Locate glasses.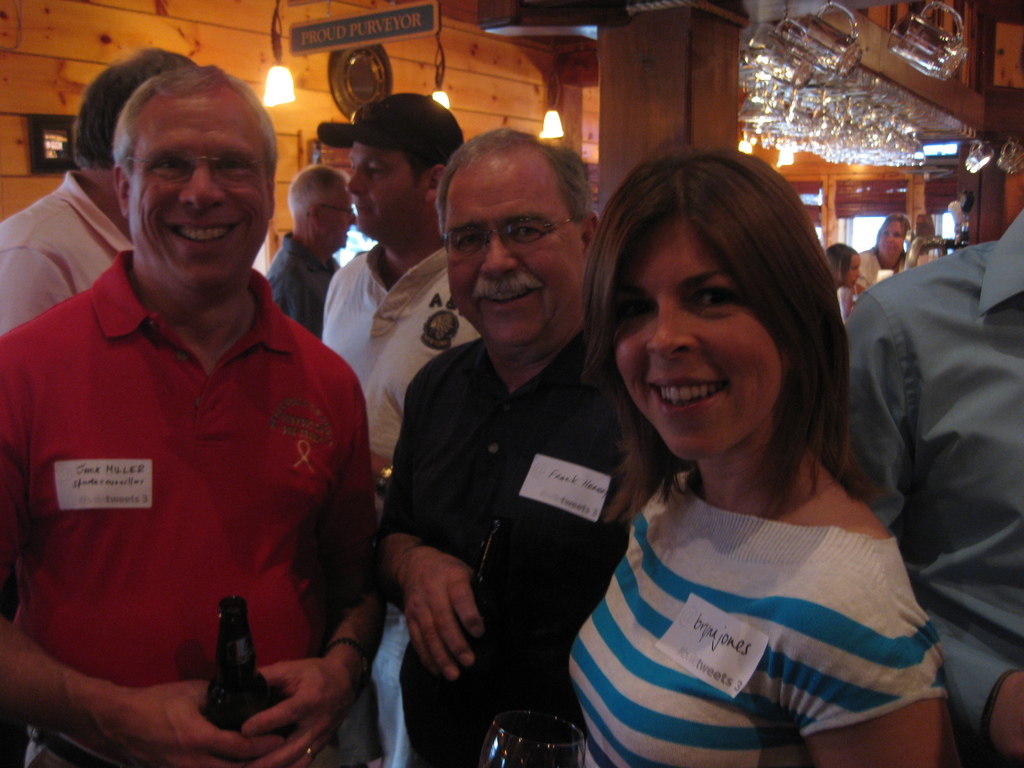
Bounding box: 304 196 367 220.
